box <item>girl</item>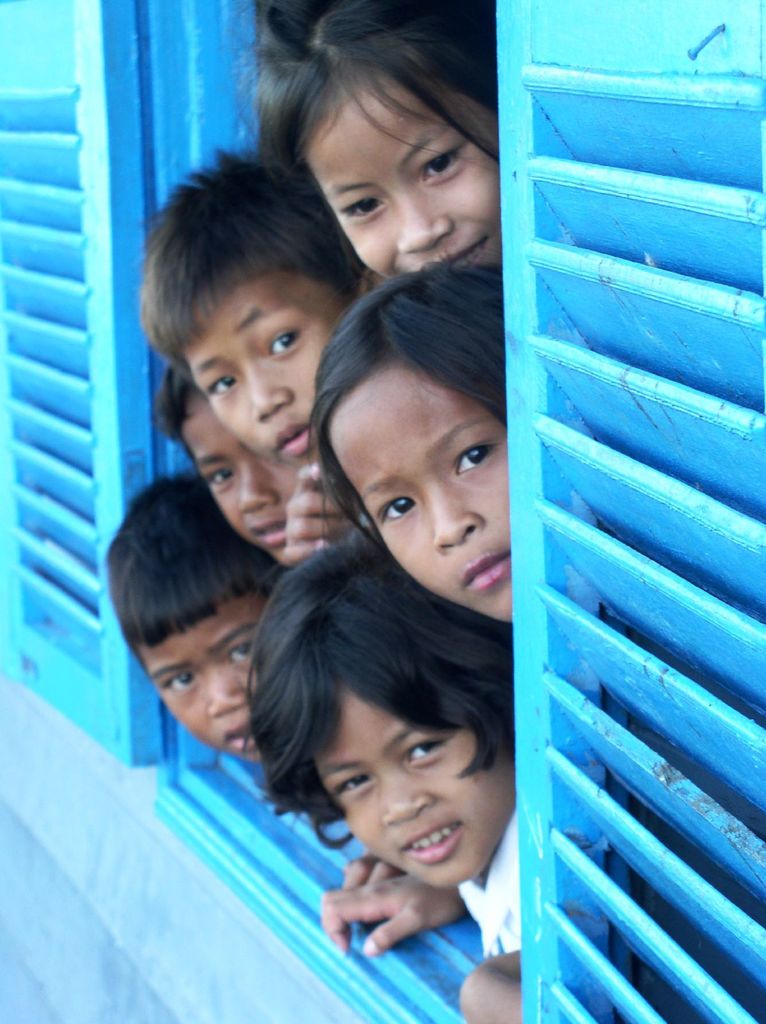
x1=300 y1=259 x2=515 y2=636
